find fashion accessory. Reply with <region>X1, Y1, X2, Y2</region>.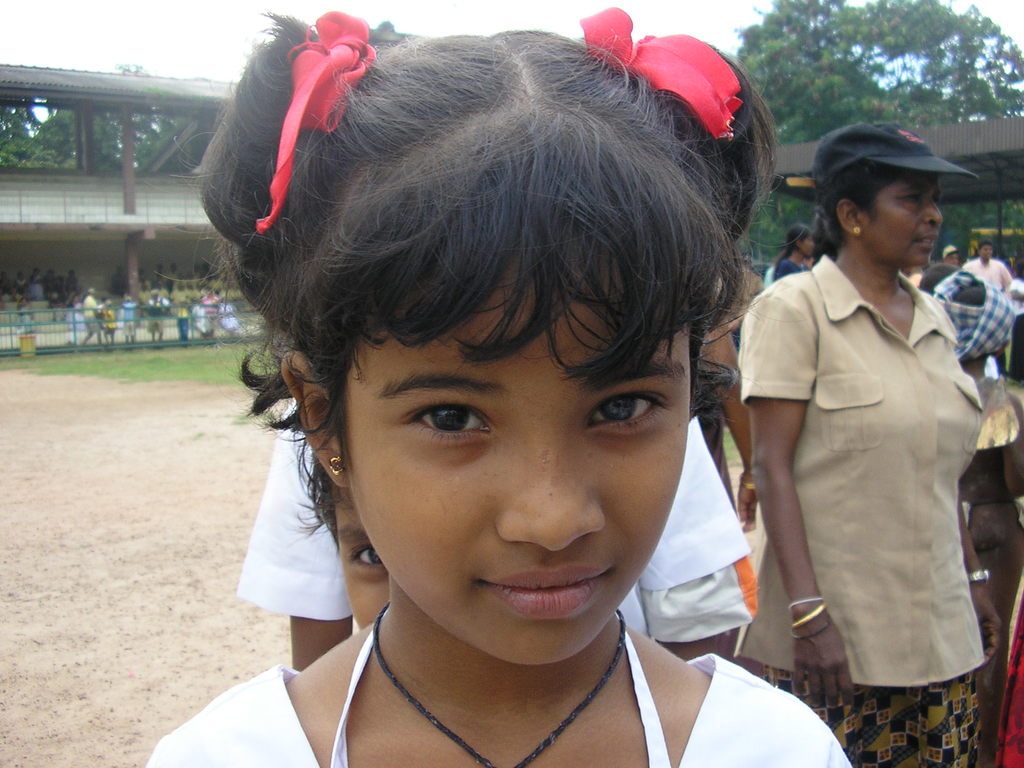
<region>969, 568, 991, 584</region>.
